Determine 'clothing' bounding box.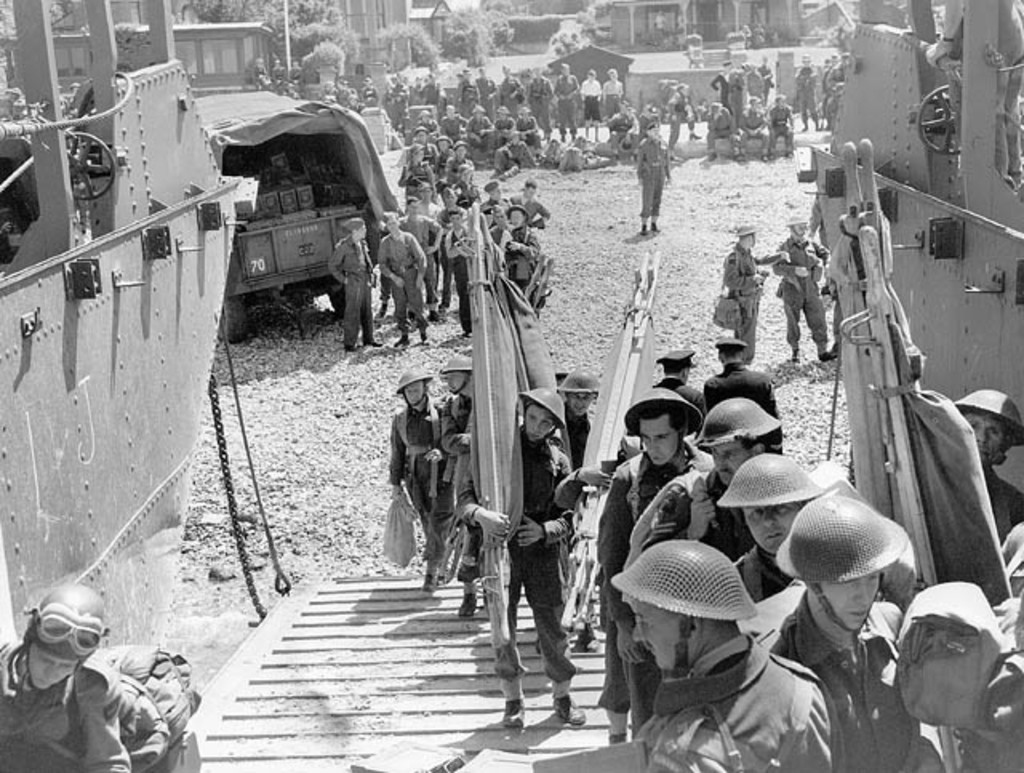
Determined: BBox(493, 213, 539, 306).
